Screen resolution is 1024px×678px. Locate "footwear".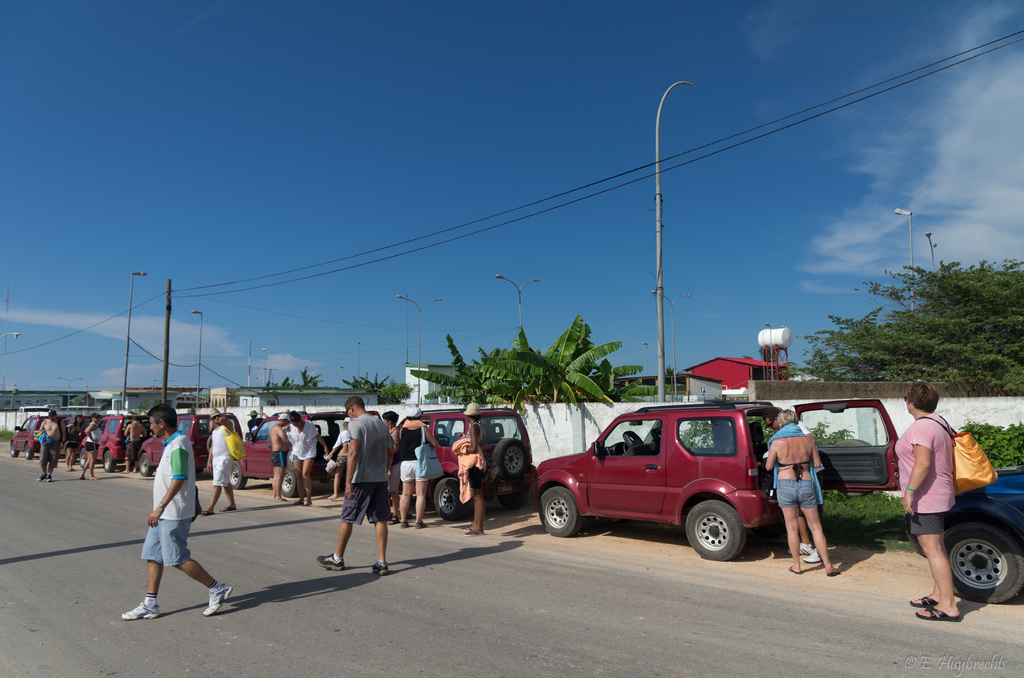
{"left": 314, "top": 556, "right": 339, "bottom": 565}.
